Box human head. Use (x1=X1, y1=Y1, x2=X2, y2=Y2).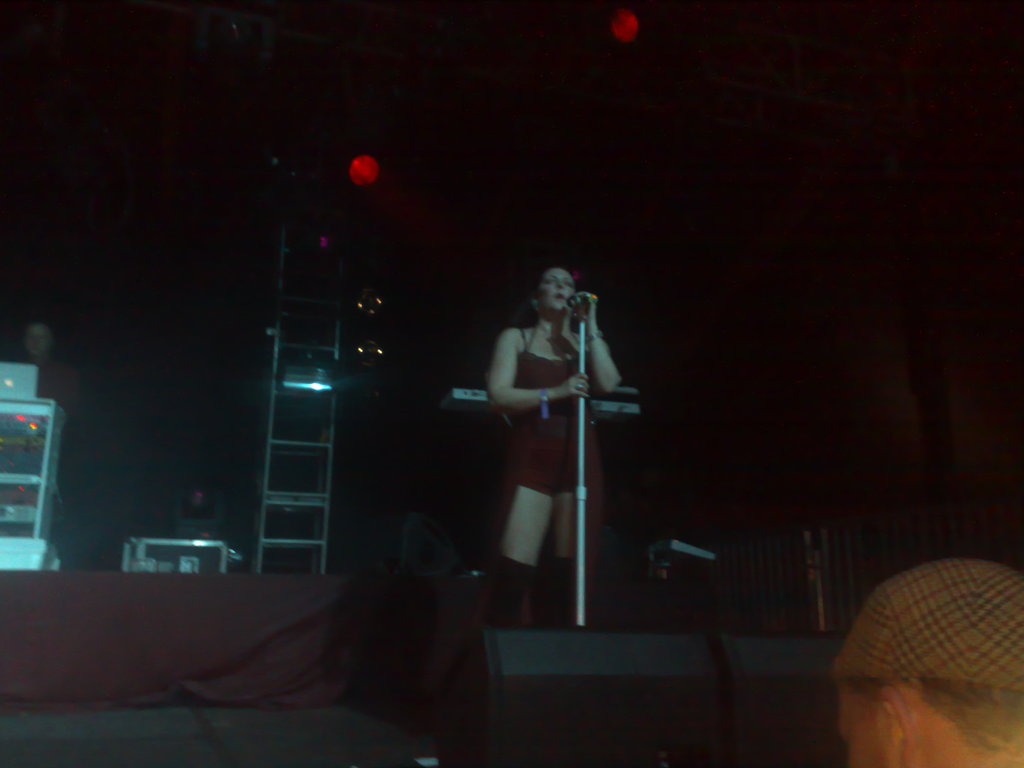
(x1=527, y1=265, x2=578, y2=321).
